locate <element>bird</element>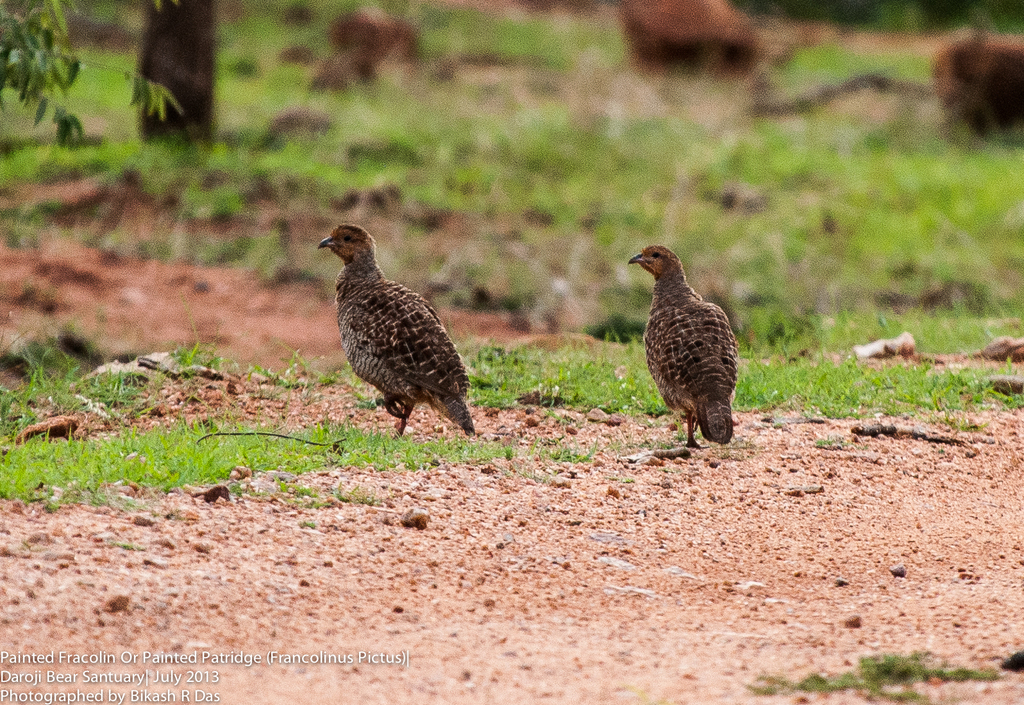
315,221,476,442
